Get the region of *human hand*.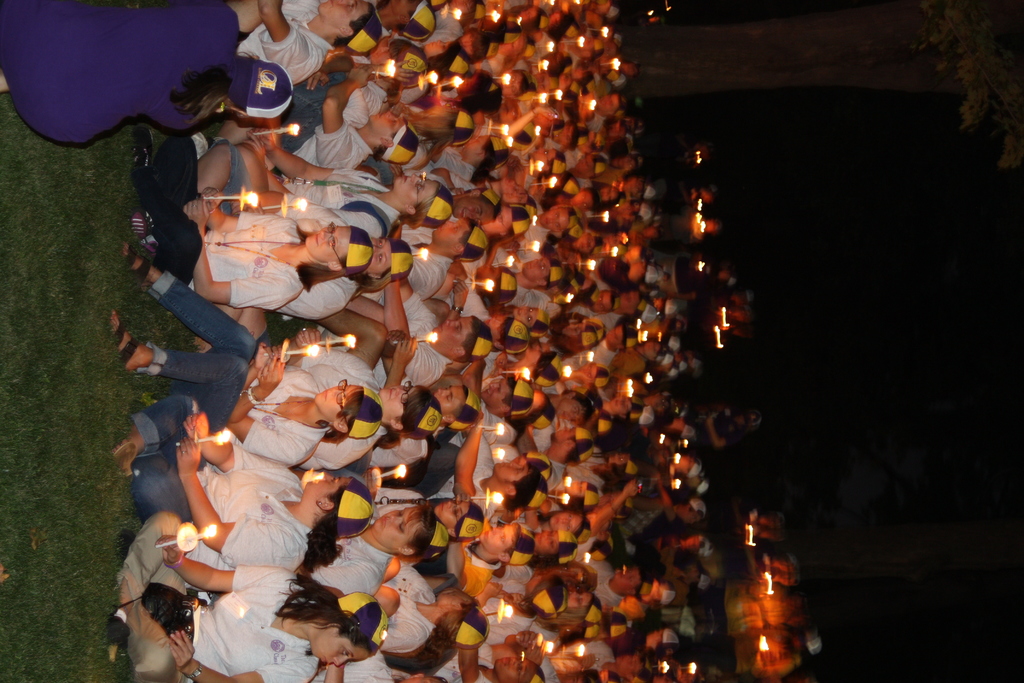
[x1=387, y1=59, x2=415, y2=81].
